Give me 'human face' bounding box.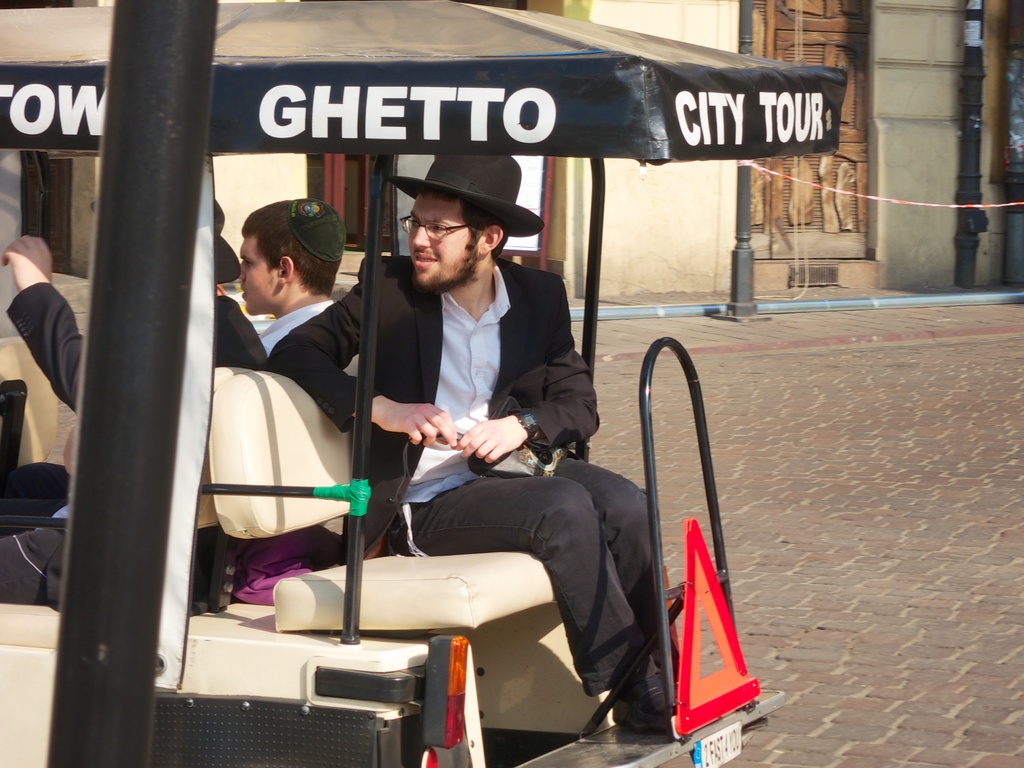
box=[410, 187, 478, 290].
